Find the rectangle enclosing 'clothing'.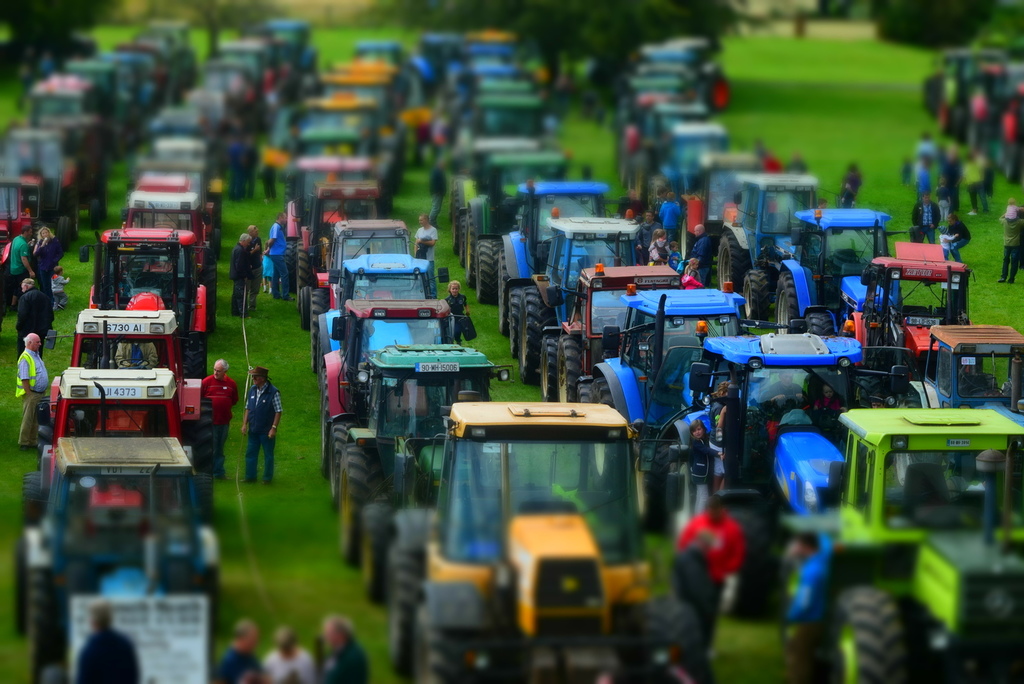
rect(201, 359, 266, 471).
